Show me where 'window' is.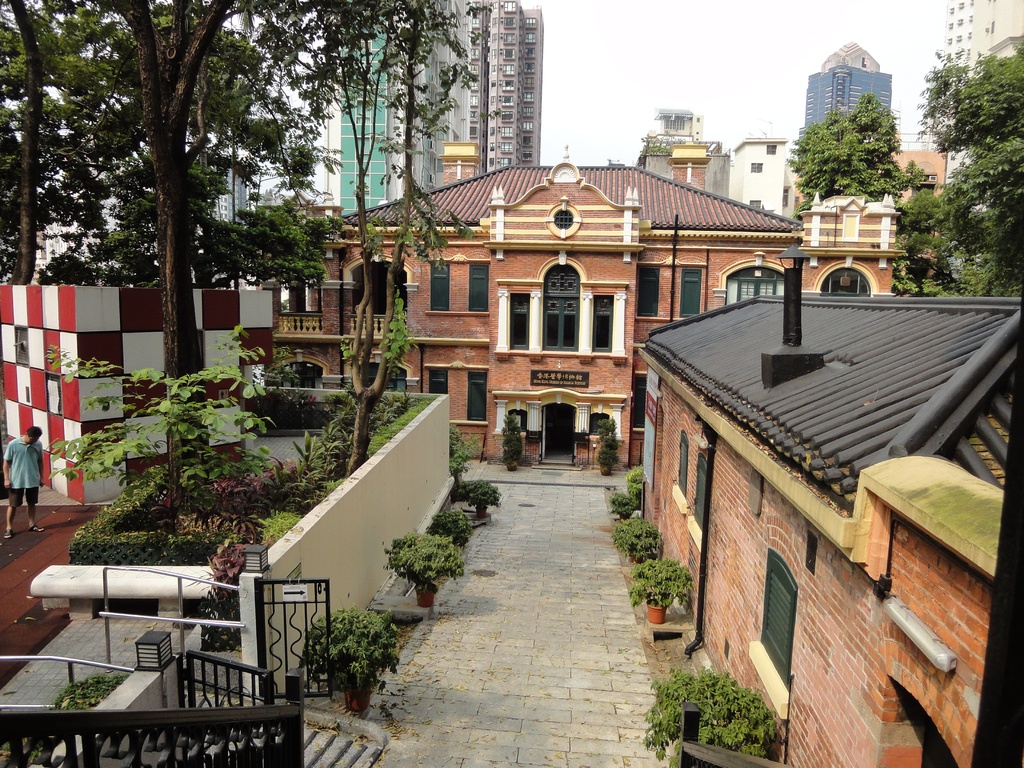
'window' is at x1=499 y1=156 x2=513 y2=169.
